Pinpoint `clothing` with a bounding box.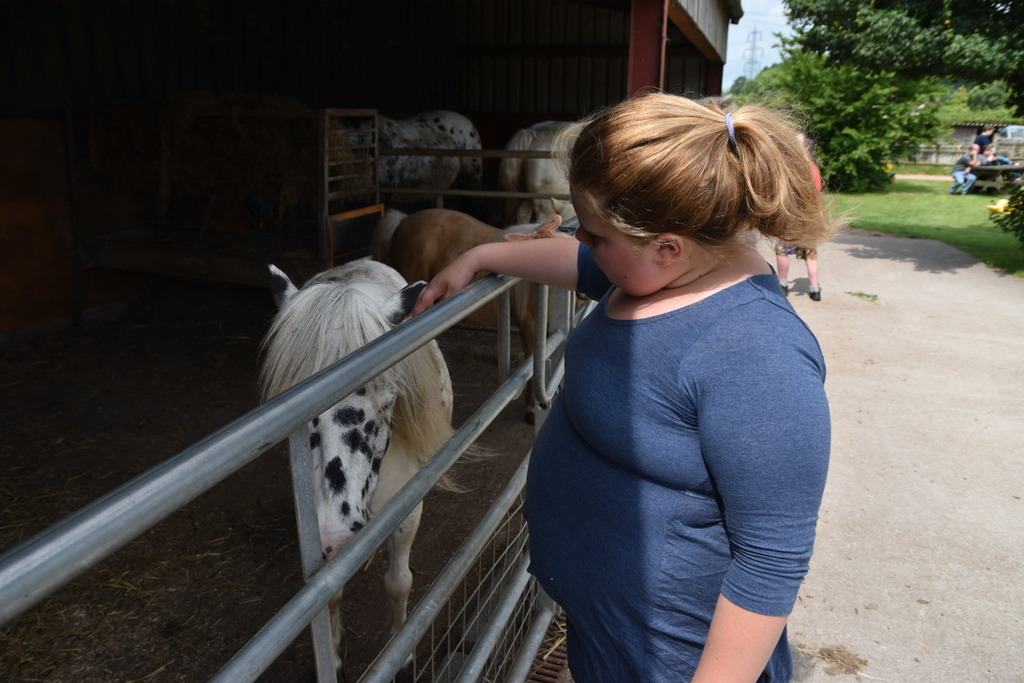
select_region(950, 151, 974, 195).
